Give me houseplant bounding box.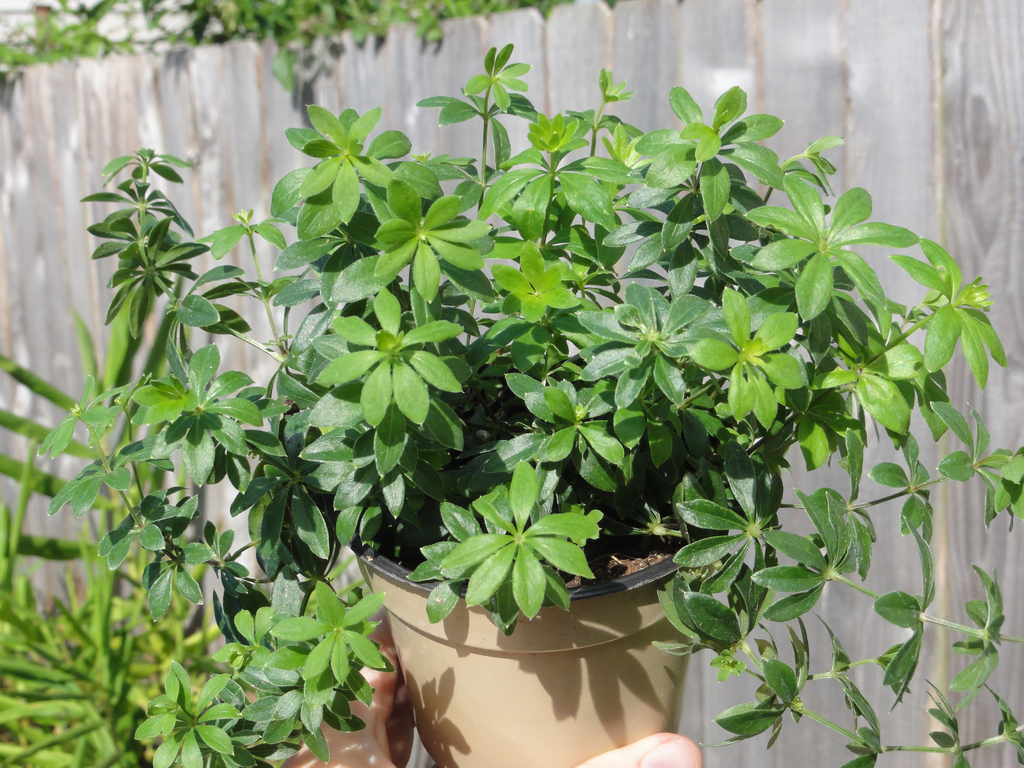
(x1=31, y1=38, x2=1023, y2=767).
